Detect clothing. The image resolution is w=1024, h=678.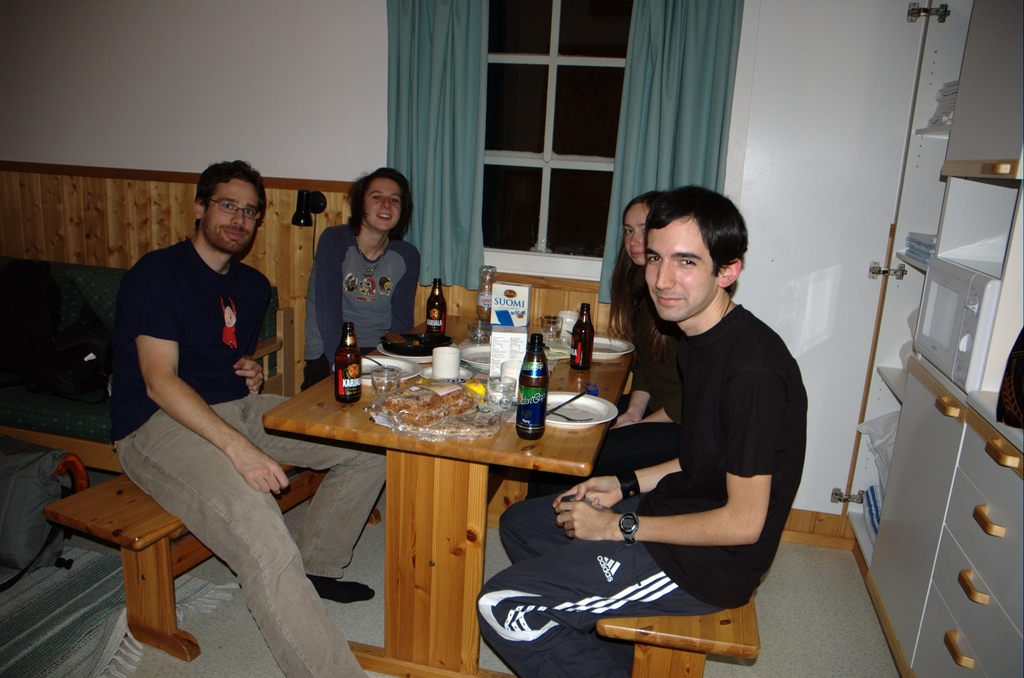
{"left": 104, "top": 239, "right": 384, "bottom": 677}.
